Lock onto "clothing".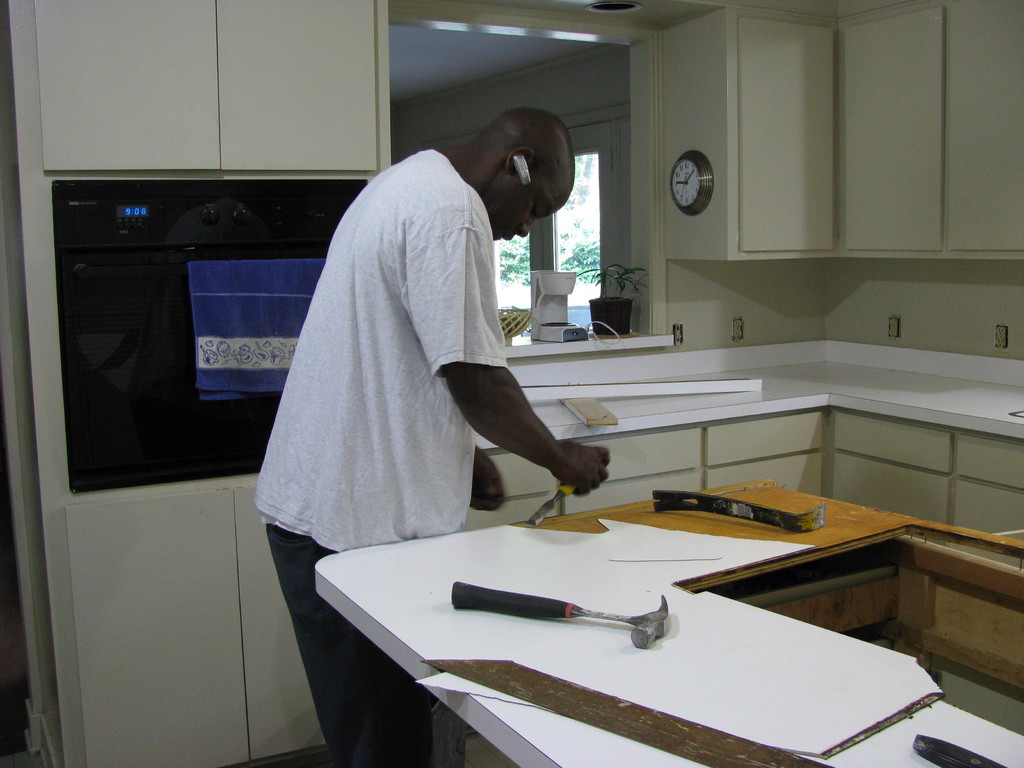
Locked: {"x1": 265, "y1": 523, "x2": 436, "y2": 764}.
